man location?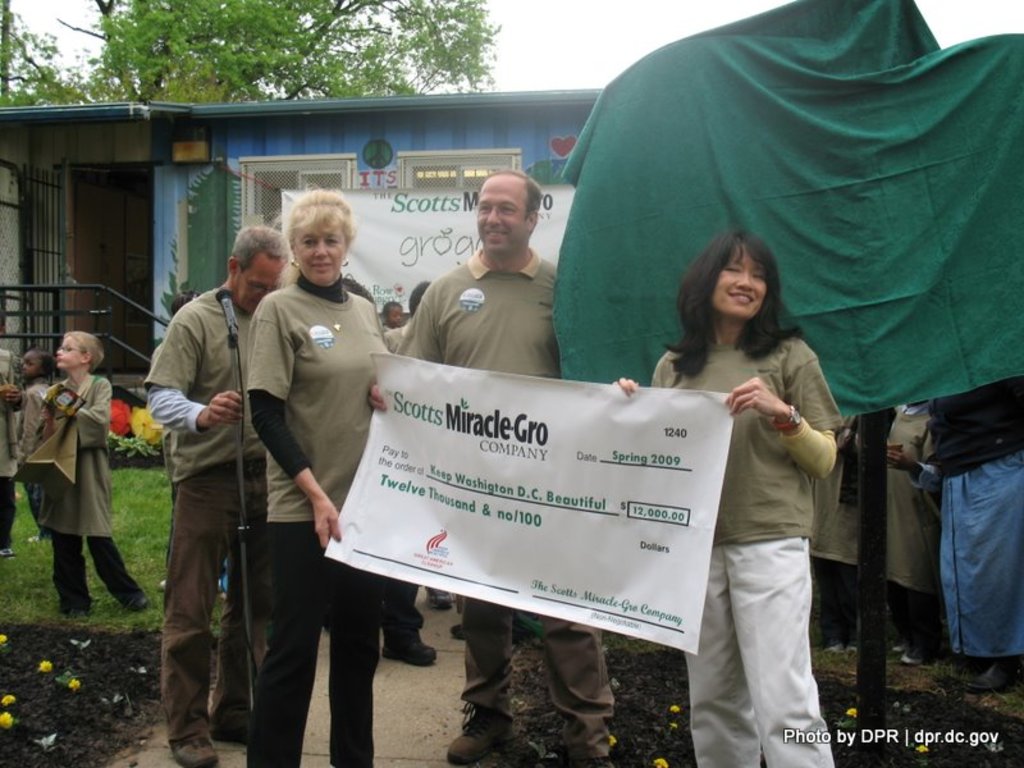
box=[140, 214, 274, 748]
